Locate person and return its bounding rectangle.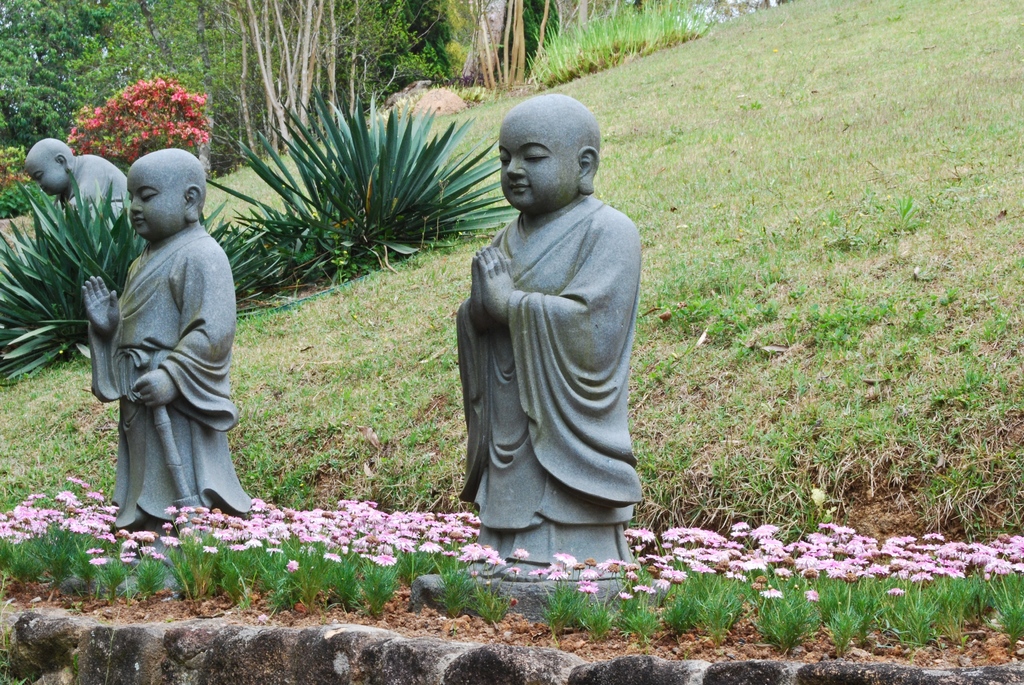
left=26, top=132, right=132, bottom=239.
